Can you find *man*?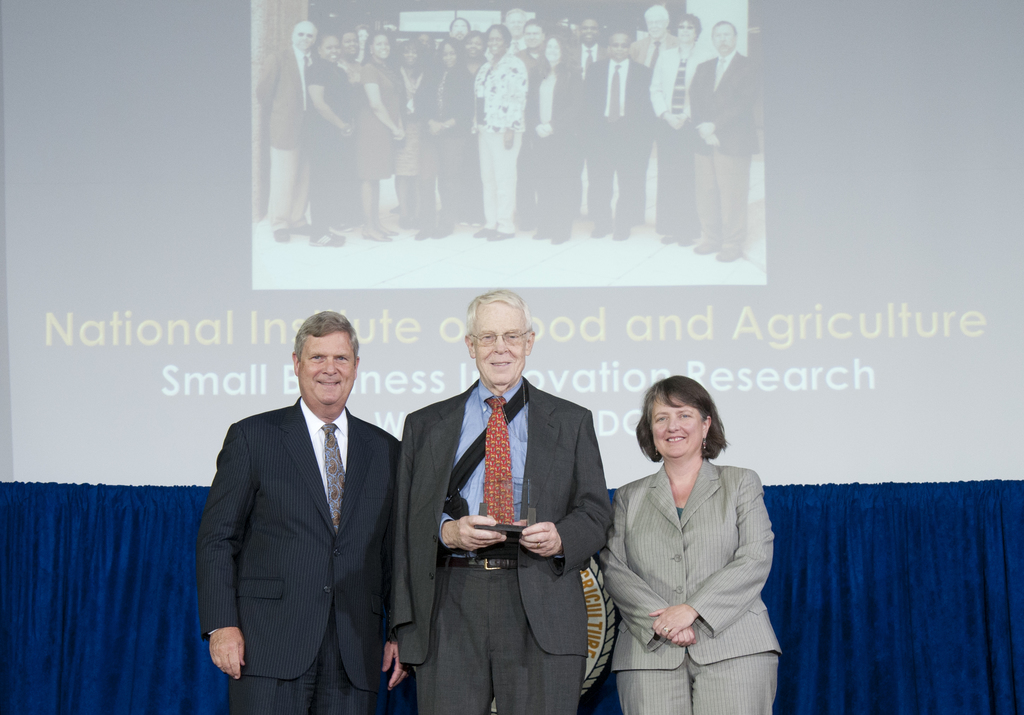
Yes, bounding box: left=505, top=6, right=532, bottom=54.
